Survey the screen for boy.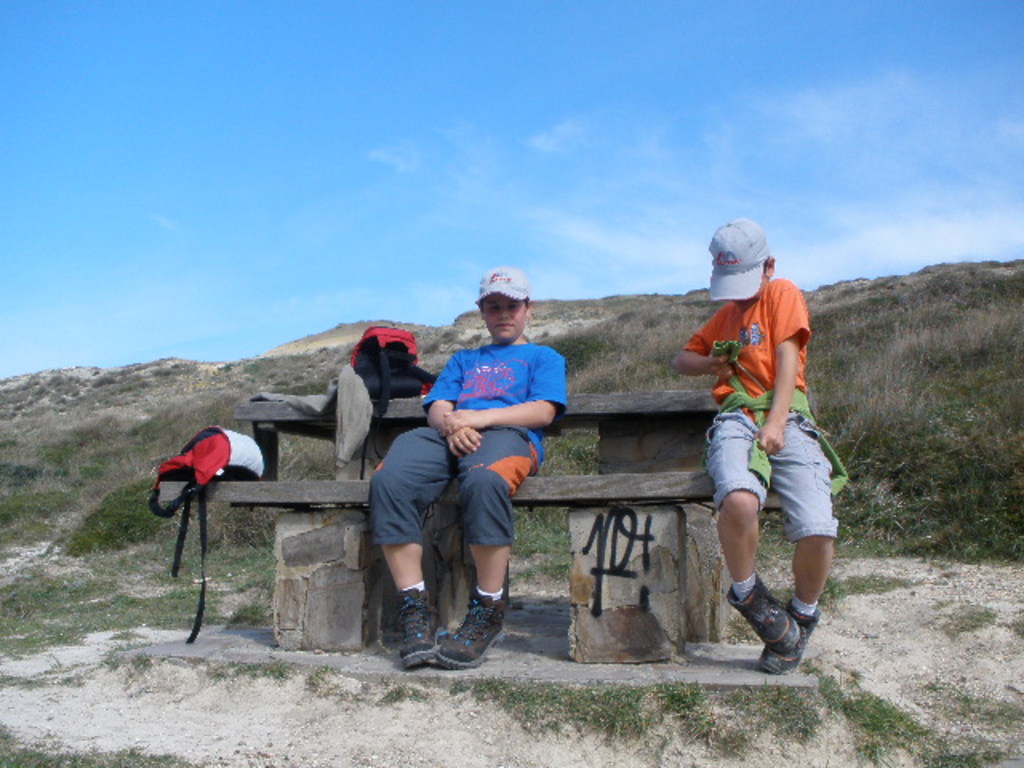
Survey found: region(674, 214, 848, 674).
